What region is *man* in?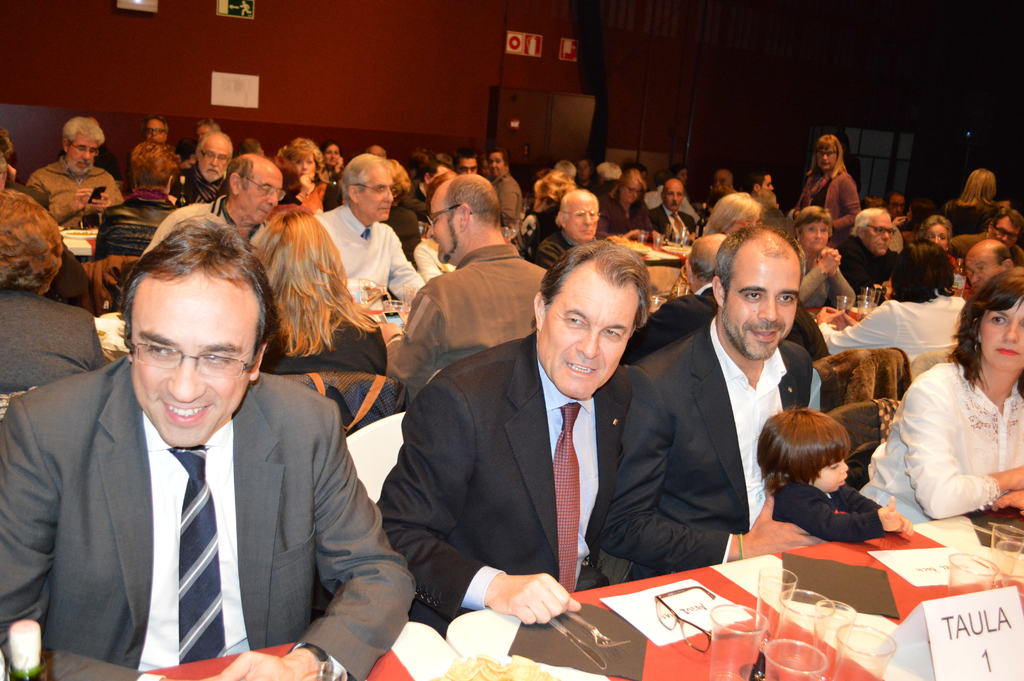
select_region(593, 160, 637, 198).
